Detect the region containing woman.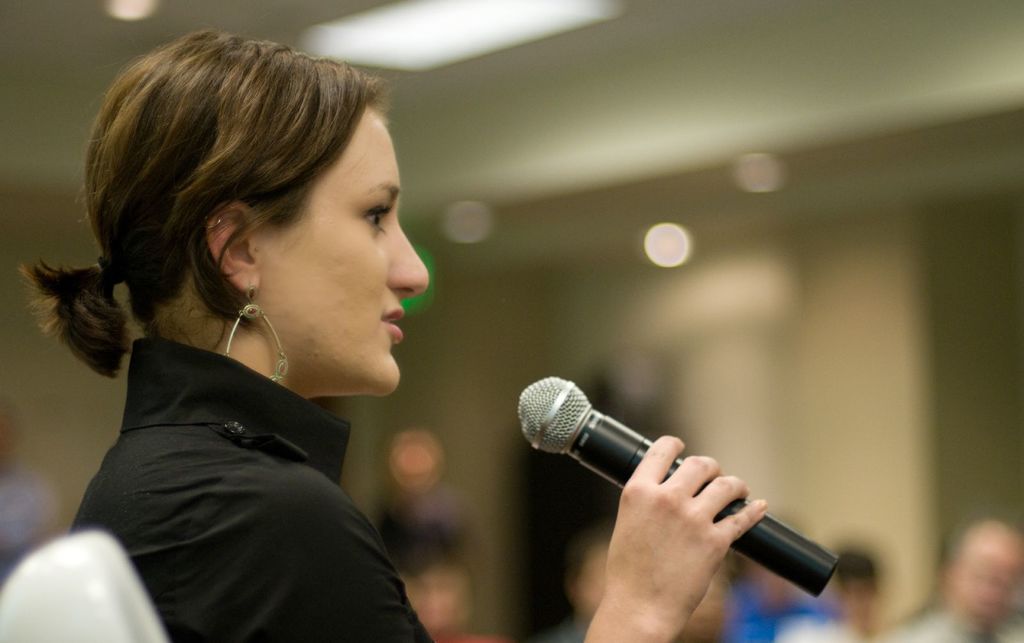
left=22, top=23, right=761, bottom=640.
